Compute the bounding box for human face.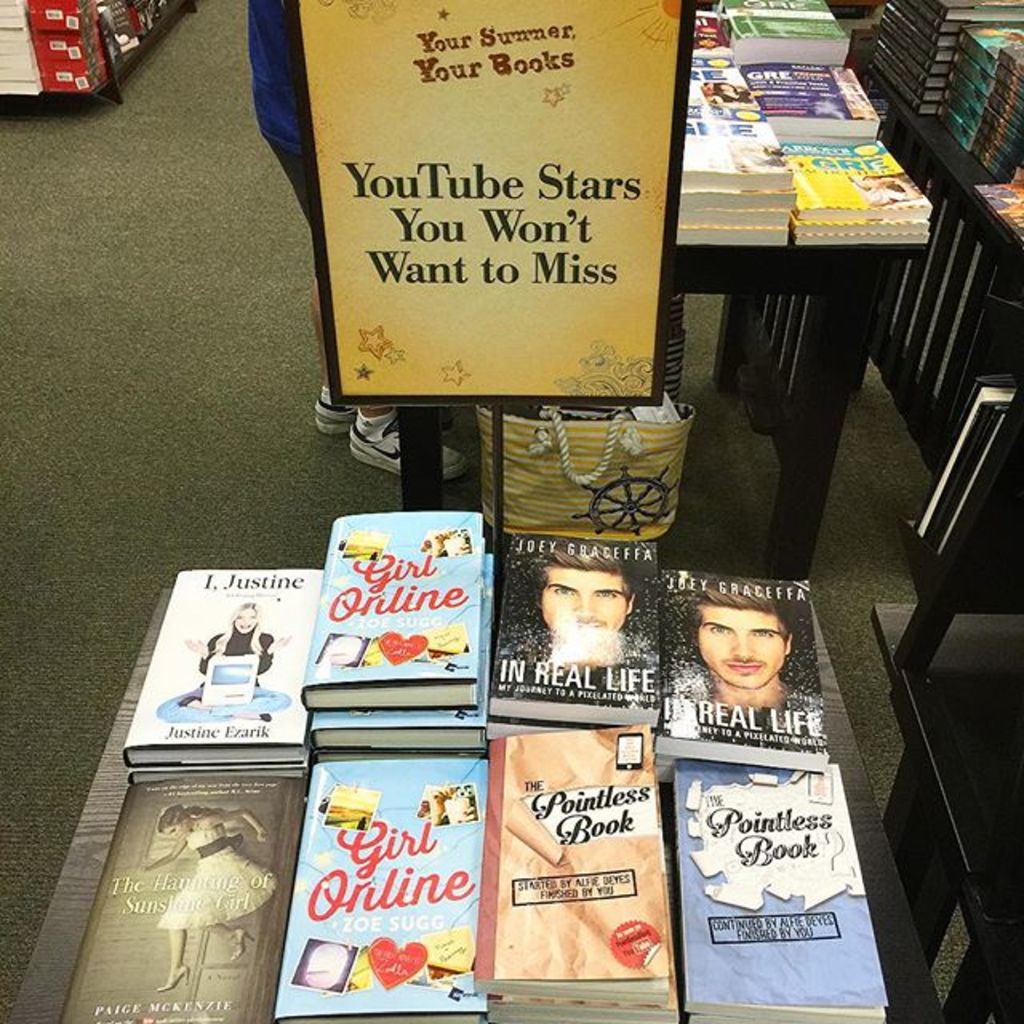
rect(698, 34, 717, 51).
